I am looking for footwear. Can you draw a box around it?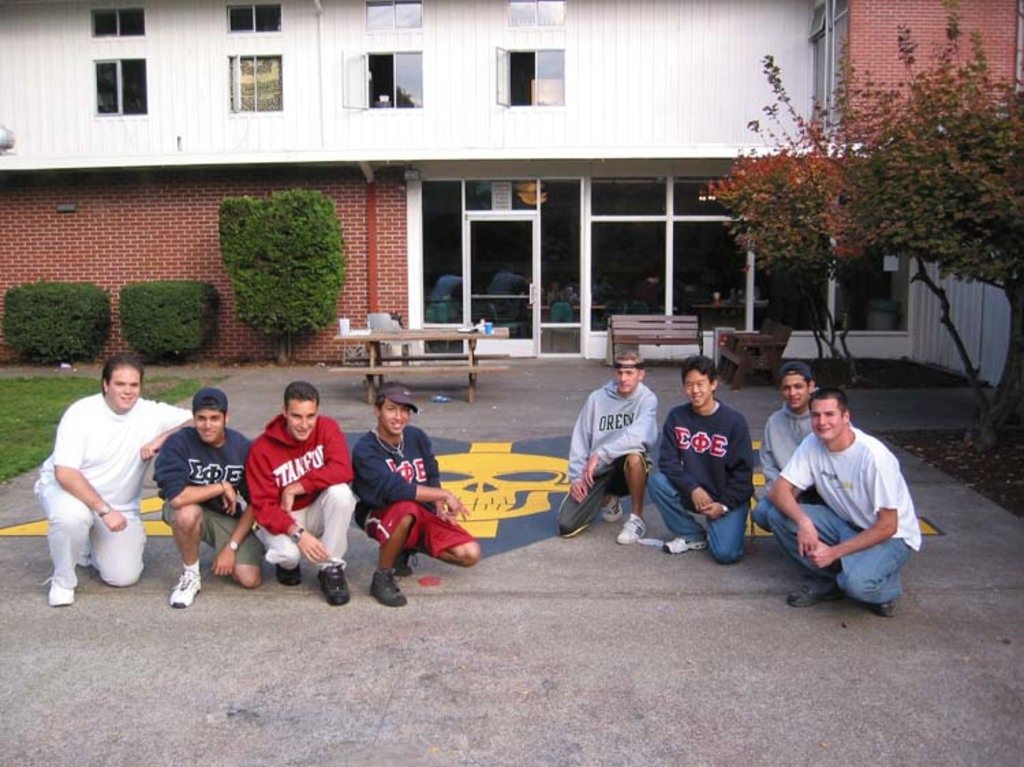
Sure, the bounding box is [42, 572, 78, 605].
